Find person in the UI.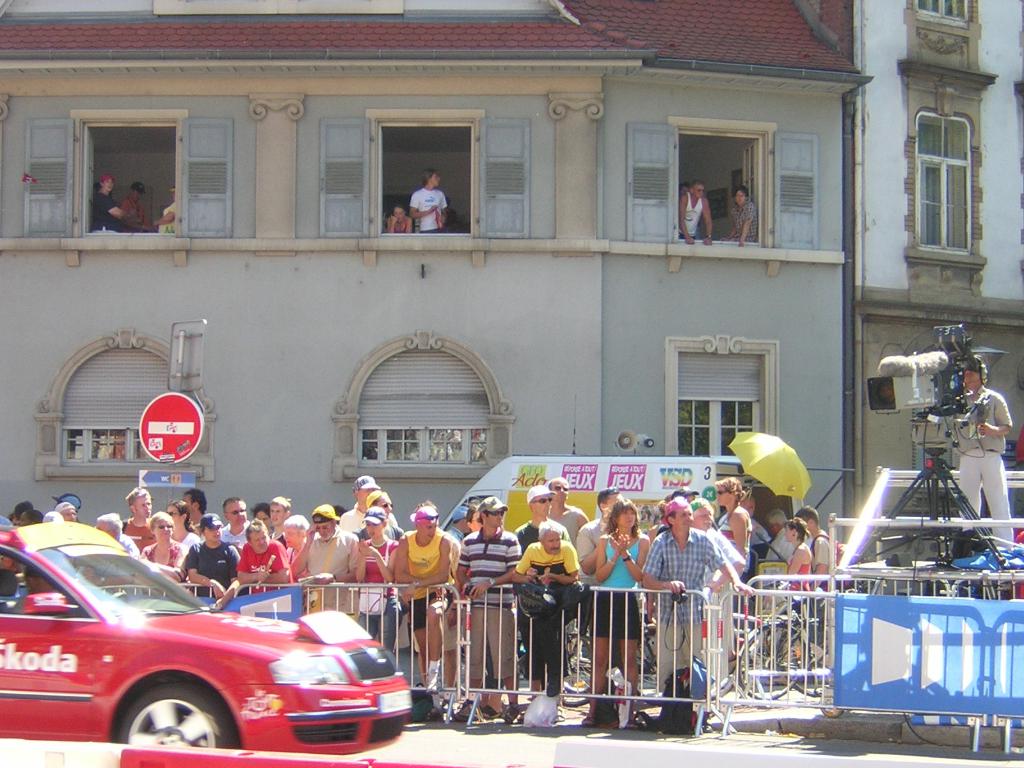
UI element at [left=91, top=176, right=123, bottom=233].
